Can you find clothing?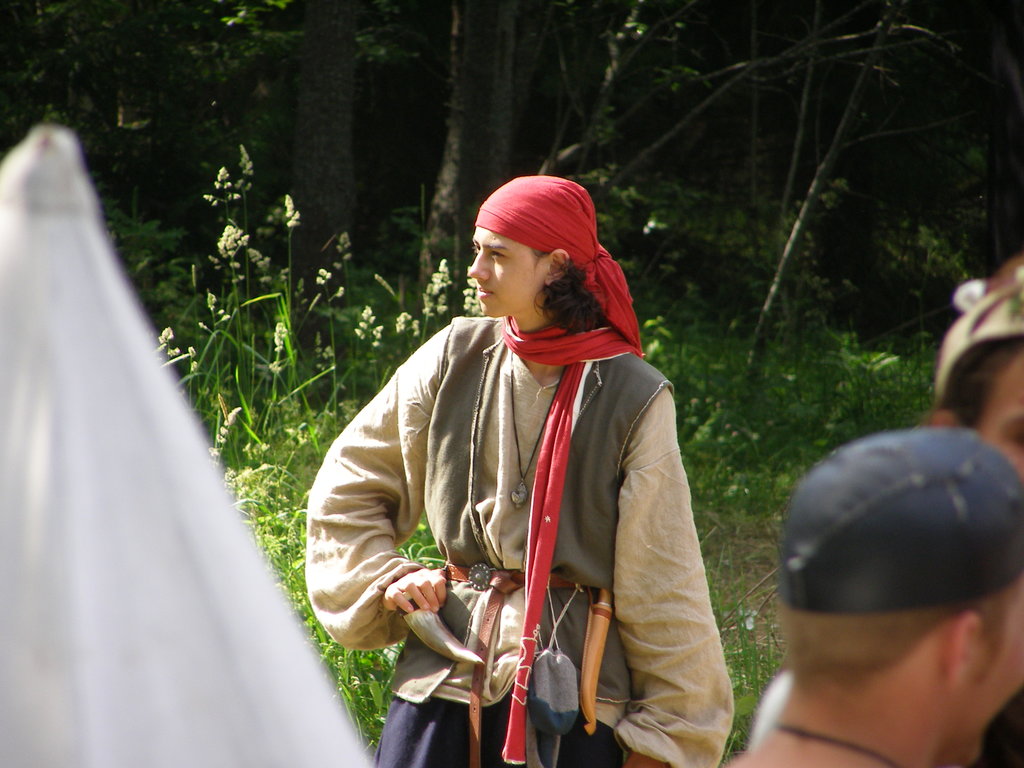
Yes, bounding box: 339,241,725,740.
